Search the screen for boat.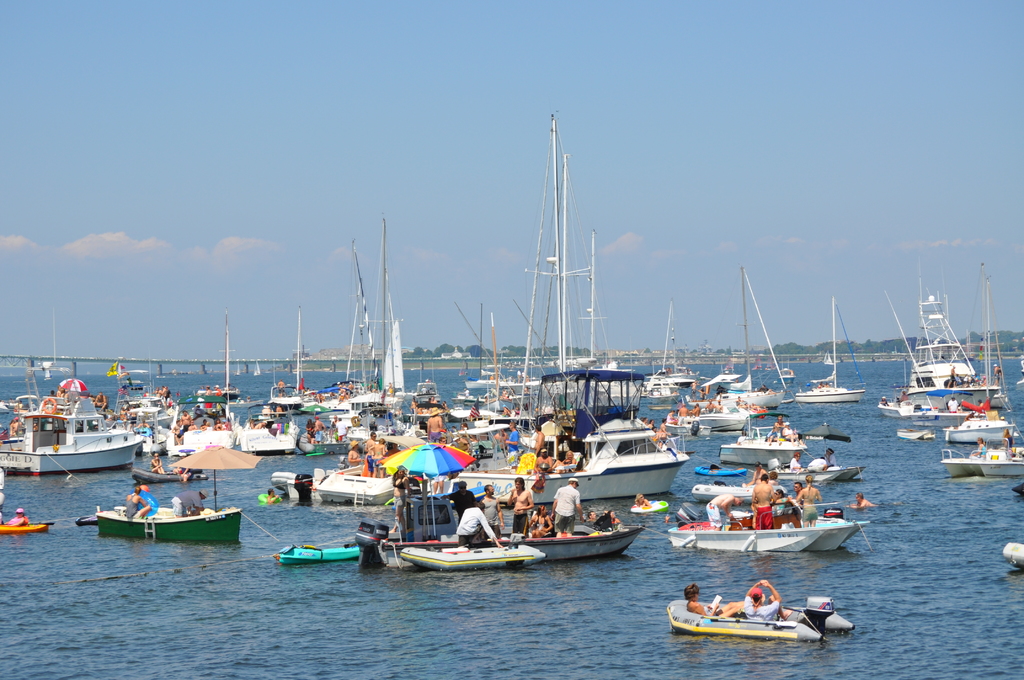
Found at left=635, top=503, right=670, bottom=515.
